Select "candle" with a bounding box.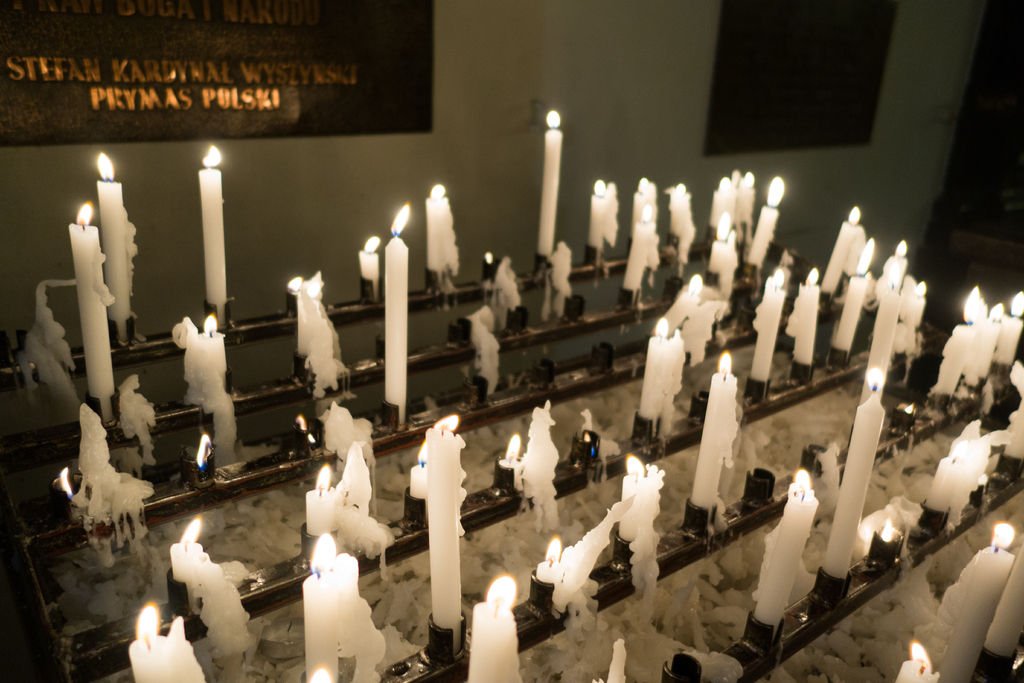
381:201:413:429.
